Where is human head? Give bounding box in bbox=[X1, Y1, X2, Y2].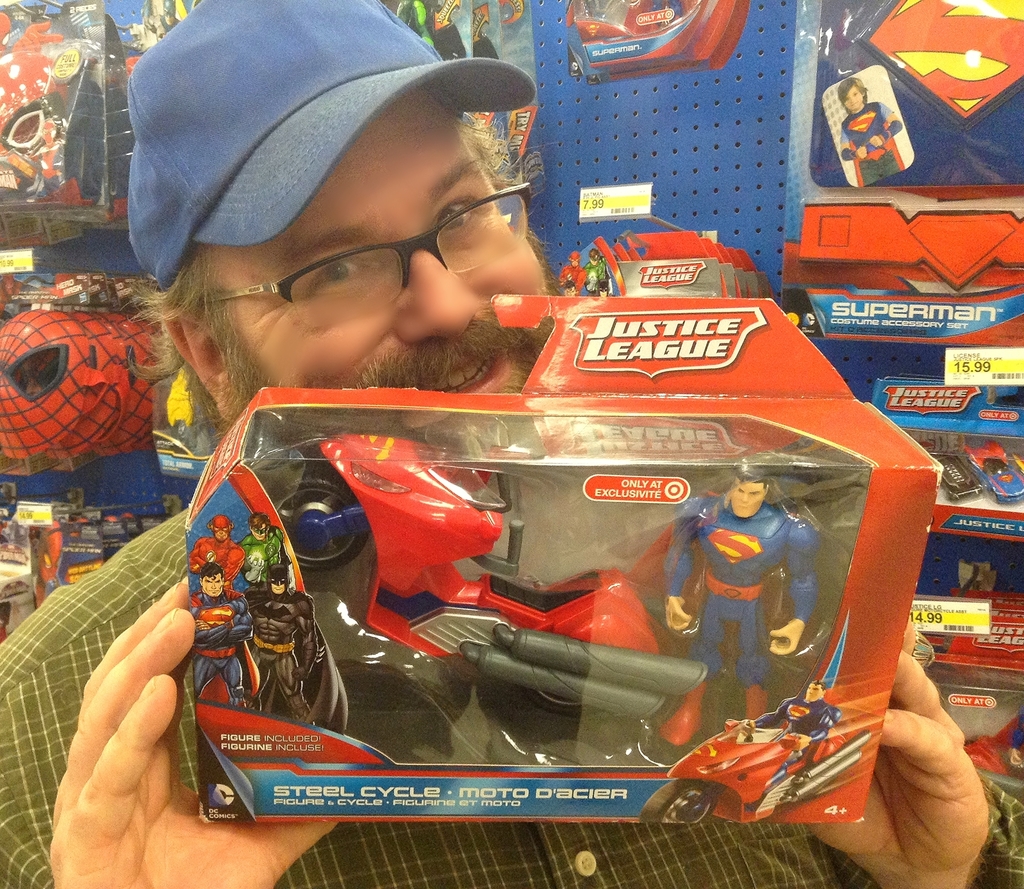
bbox=[198, 560, 225, 600].
